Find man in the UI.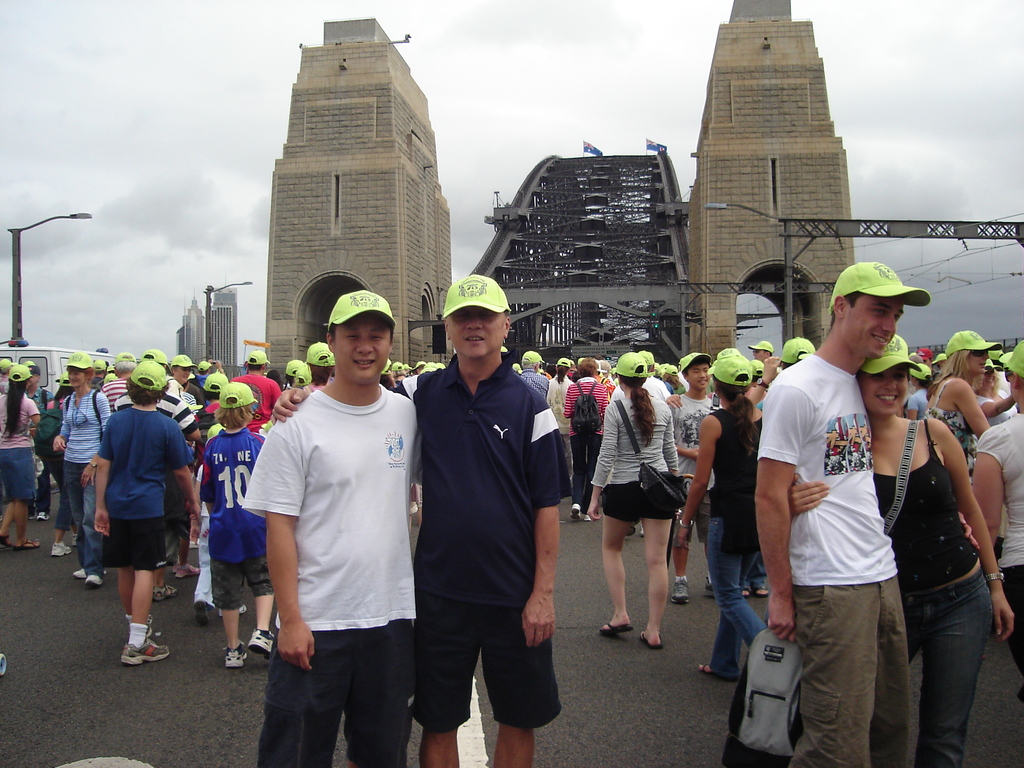
UI element at [25, 364, 56, 520].
